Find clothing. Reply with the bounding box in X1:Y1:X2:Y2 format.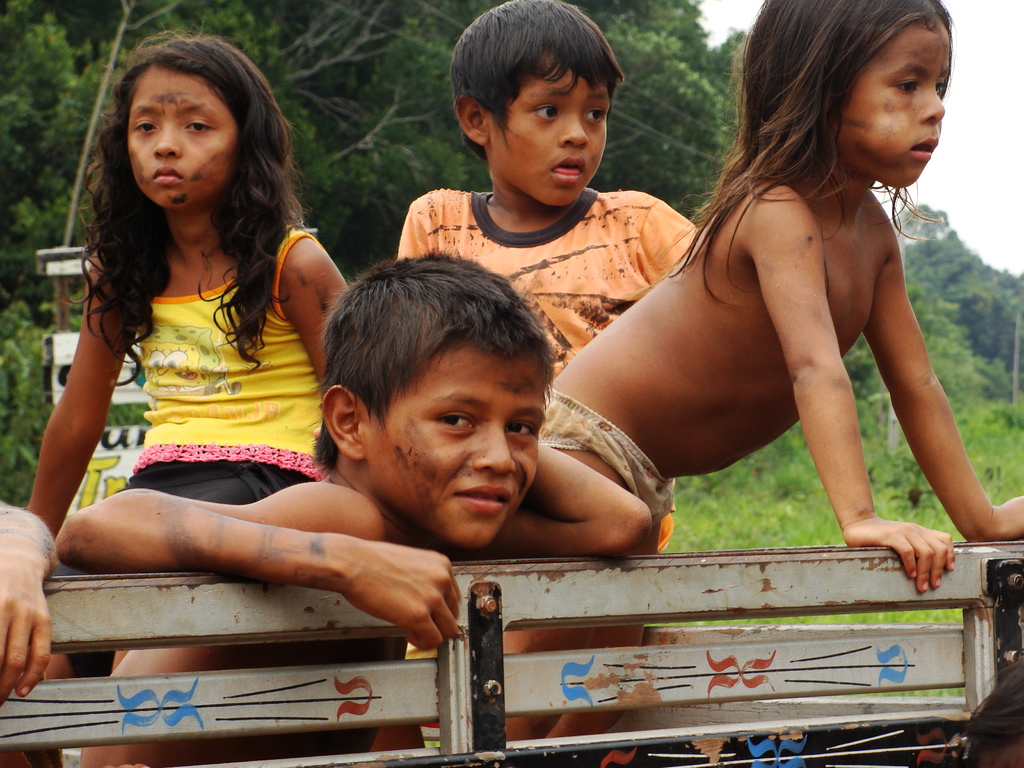
46:222:327:675.
